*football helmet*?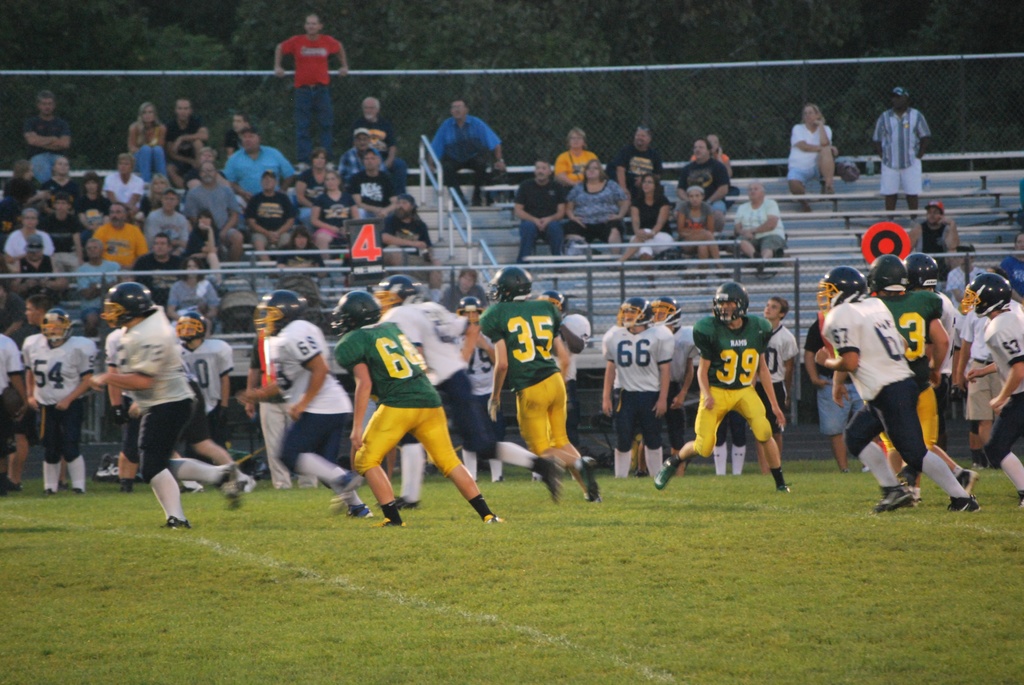
region(546, 288, 566, 308)
